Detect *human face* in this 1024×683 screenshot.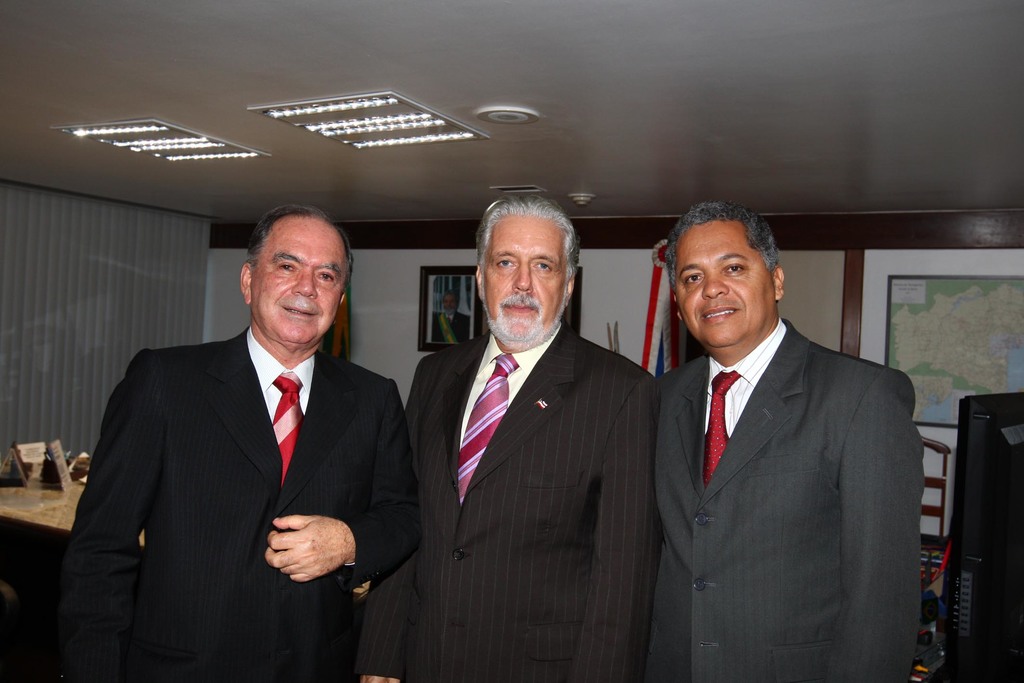
Detection: region(479, 214, 568, 347).
